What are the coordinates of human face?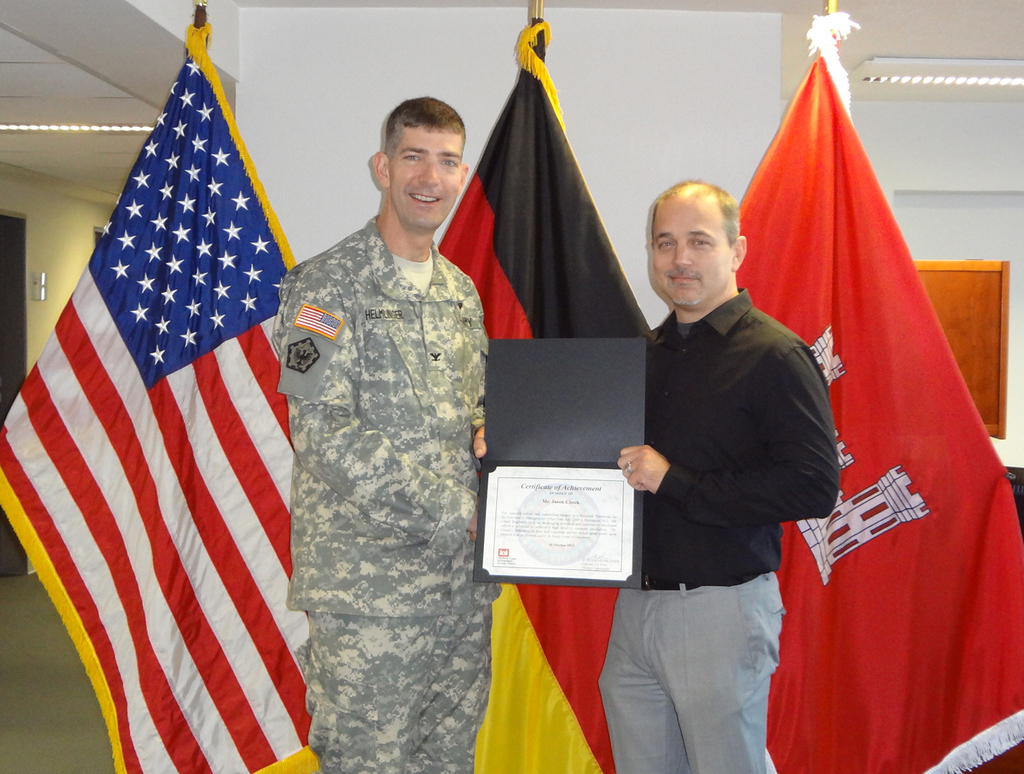
box=[390, 132, 458, 234].
